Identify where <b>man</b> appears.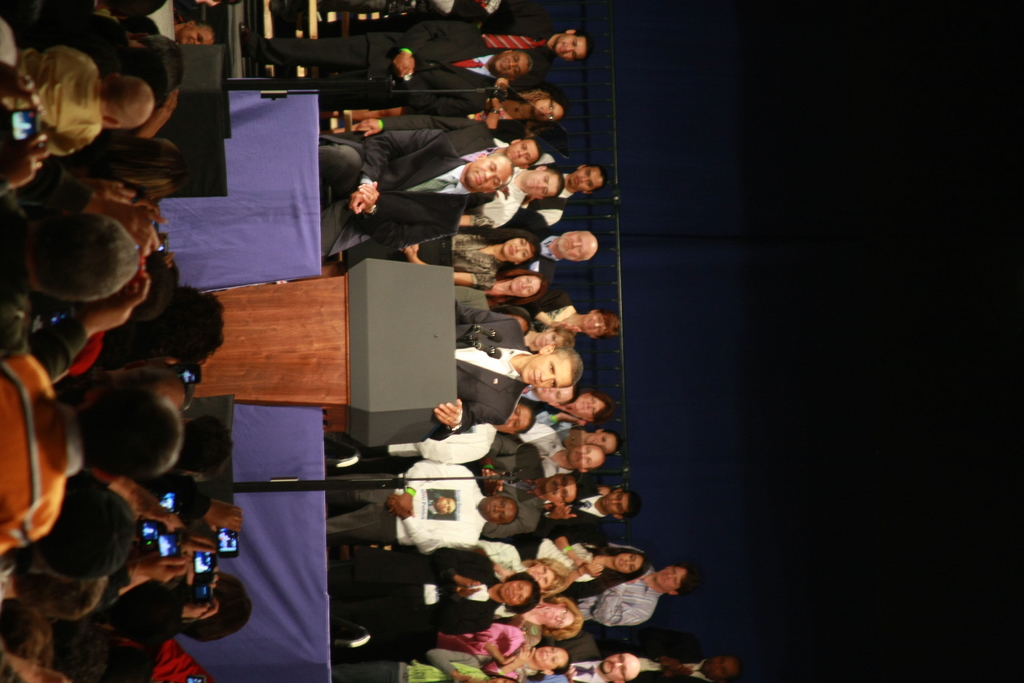
Appears at 540:625:643:682.
